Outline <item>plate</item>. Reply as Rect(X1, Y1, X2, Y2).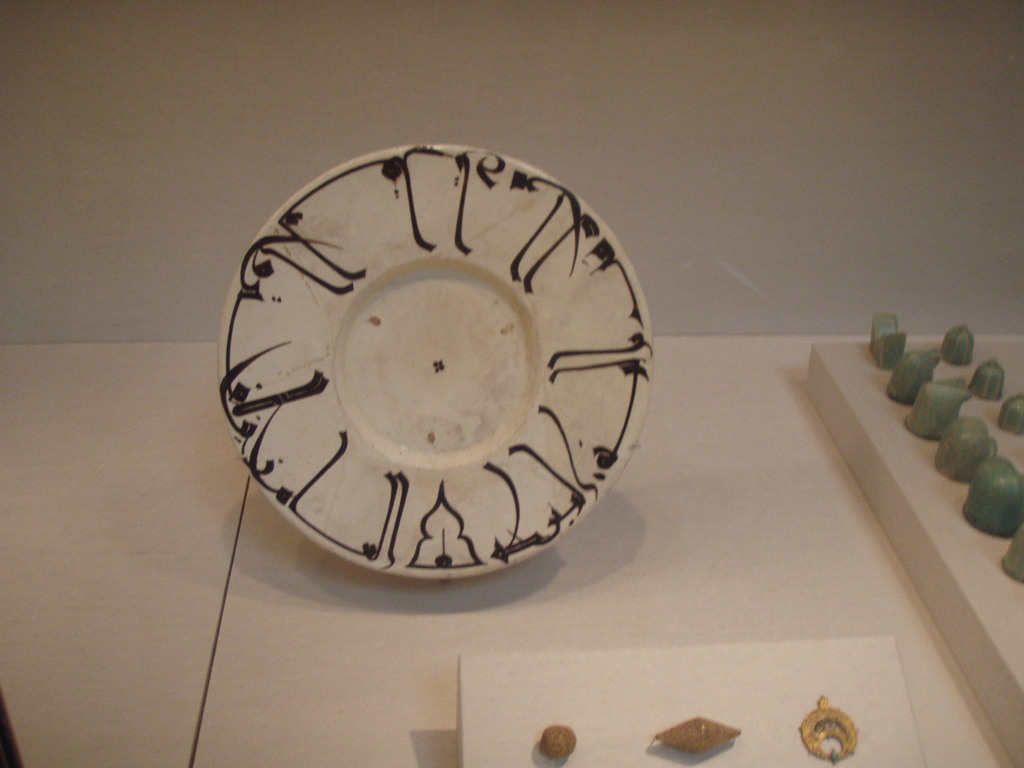
Rect(203, 140, 653, 580).
